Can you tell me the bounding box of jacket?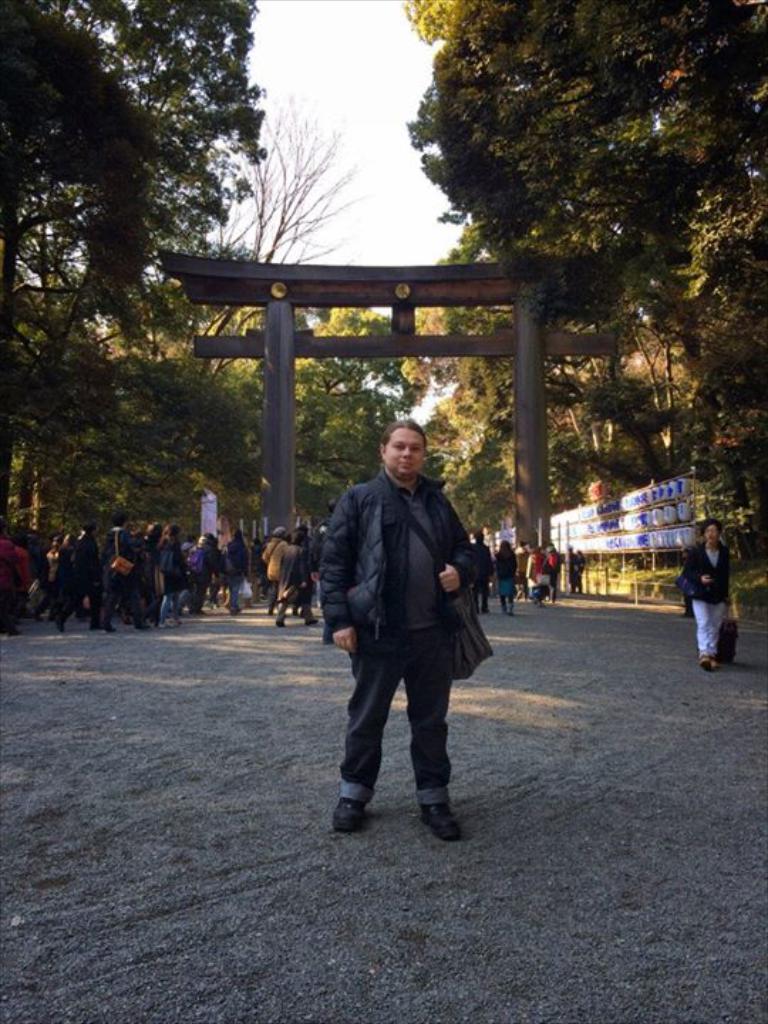
<bbox>307, 466, 482, 623</bbox>.
